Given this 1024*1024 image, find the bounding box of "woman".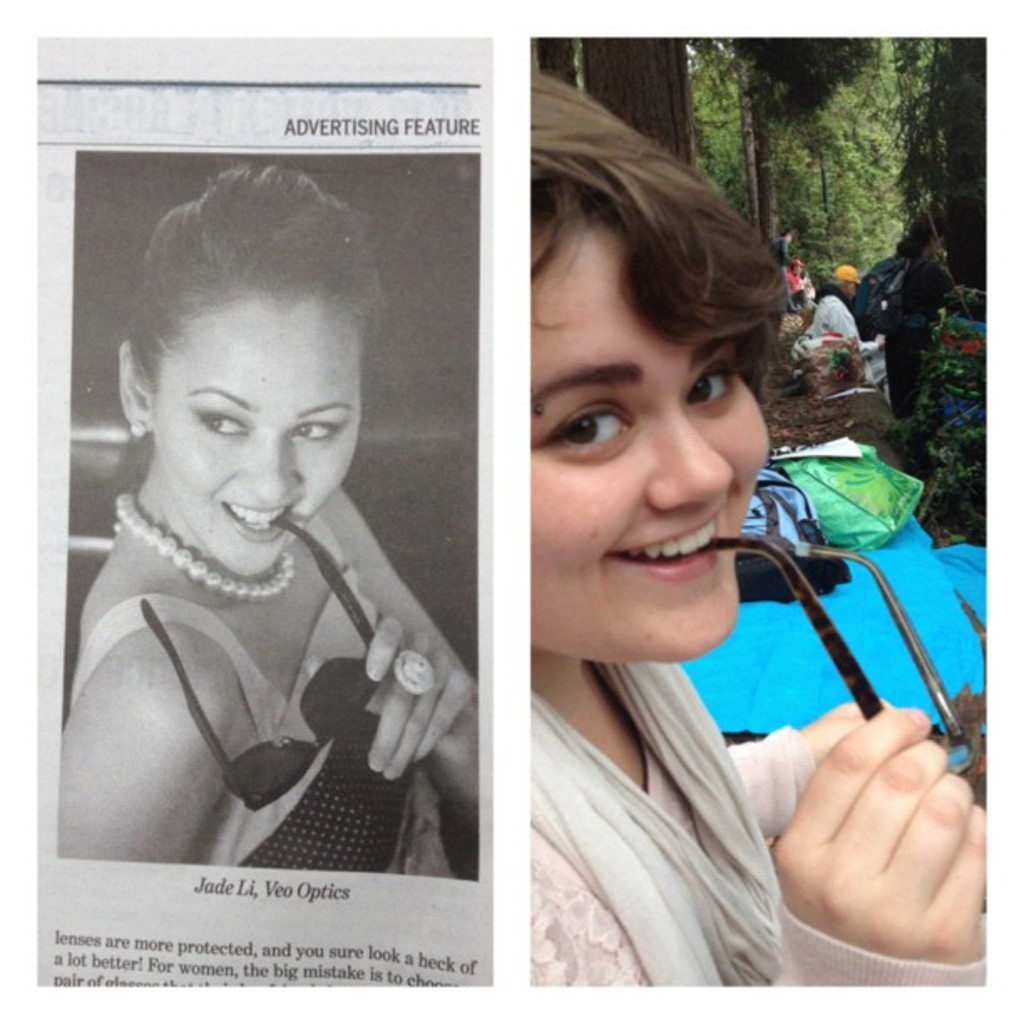
x1=525, y1=70, x2=984, y2=991.
